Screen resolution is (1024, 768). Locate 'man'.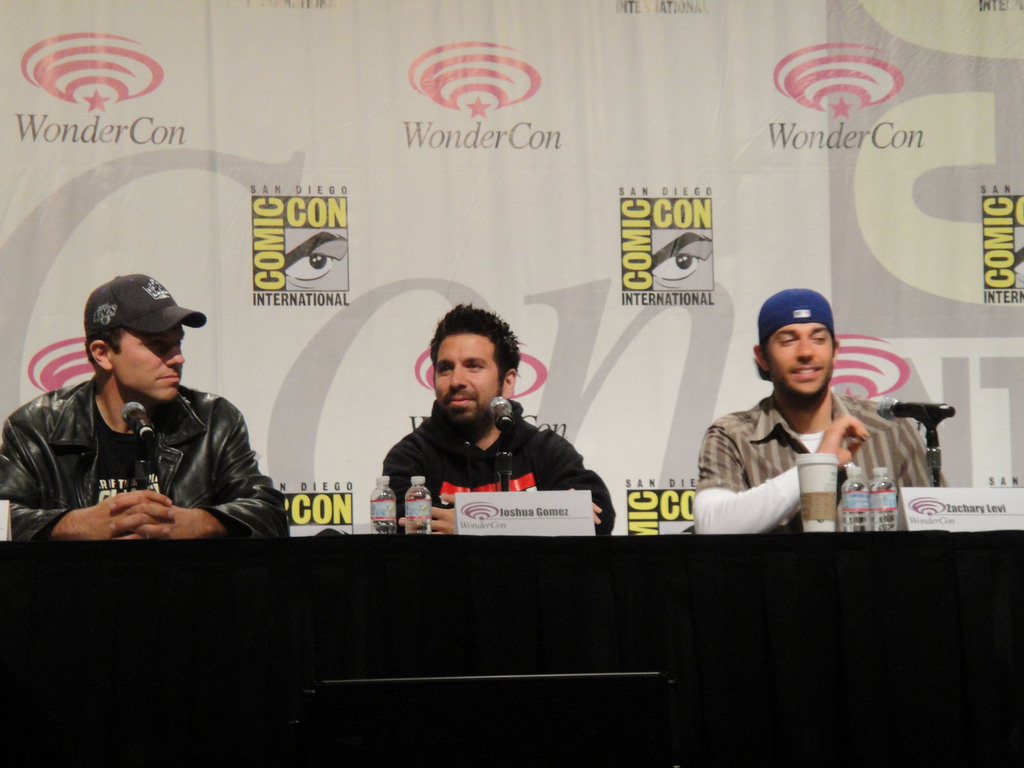
box(376, 295, 614, 539).
